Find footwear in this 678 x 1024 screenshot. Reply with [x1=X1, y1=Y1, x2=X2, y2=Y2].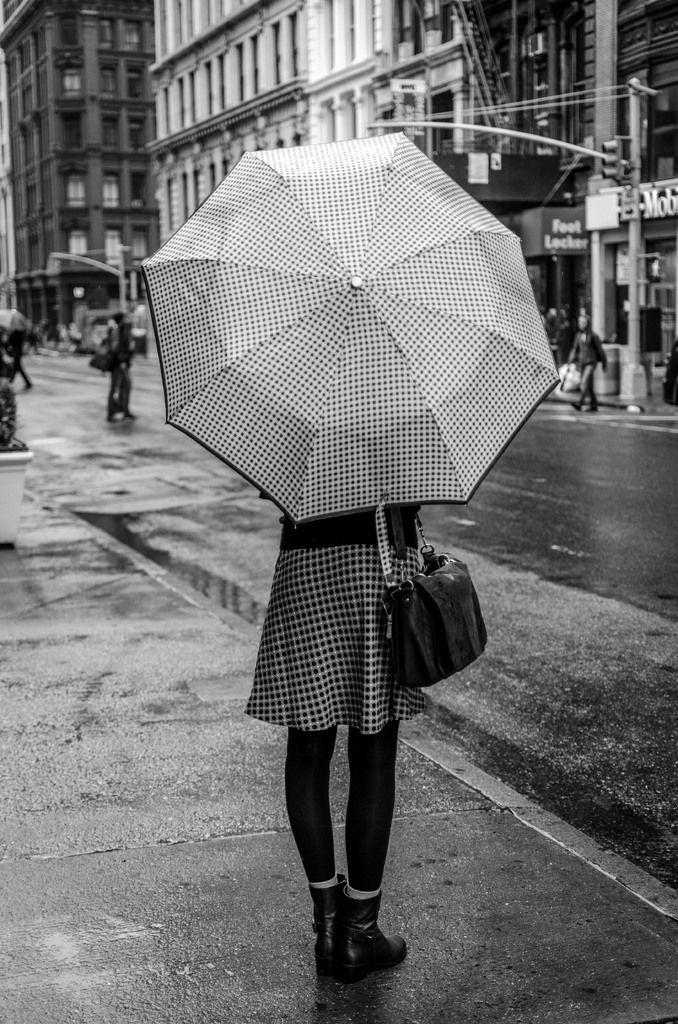
[x1=293, y1=853, x2=405, y2=977].
